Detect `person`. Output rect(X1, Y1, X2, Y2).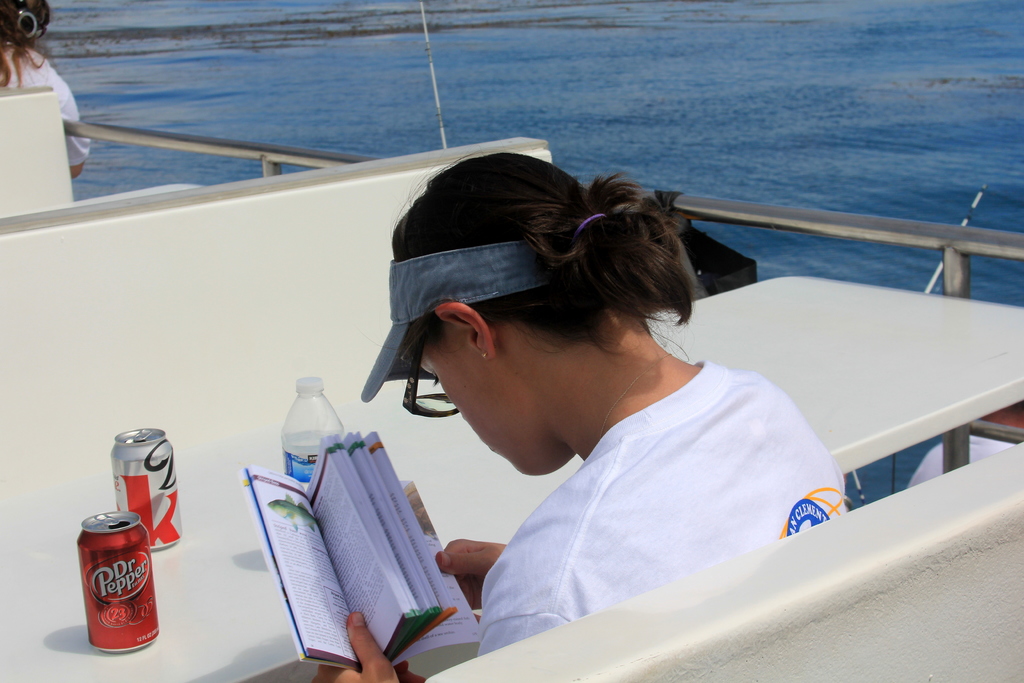
rect(344, 143, 876, 657).
